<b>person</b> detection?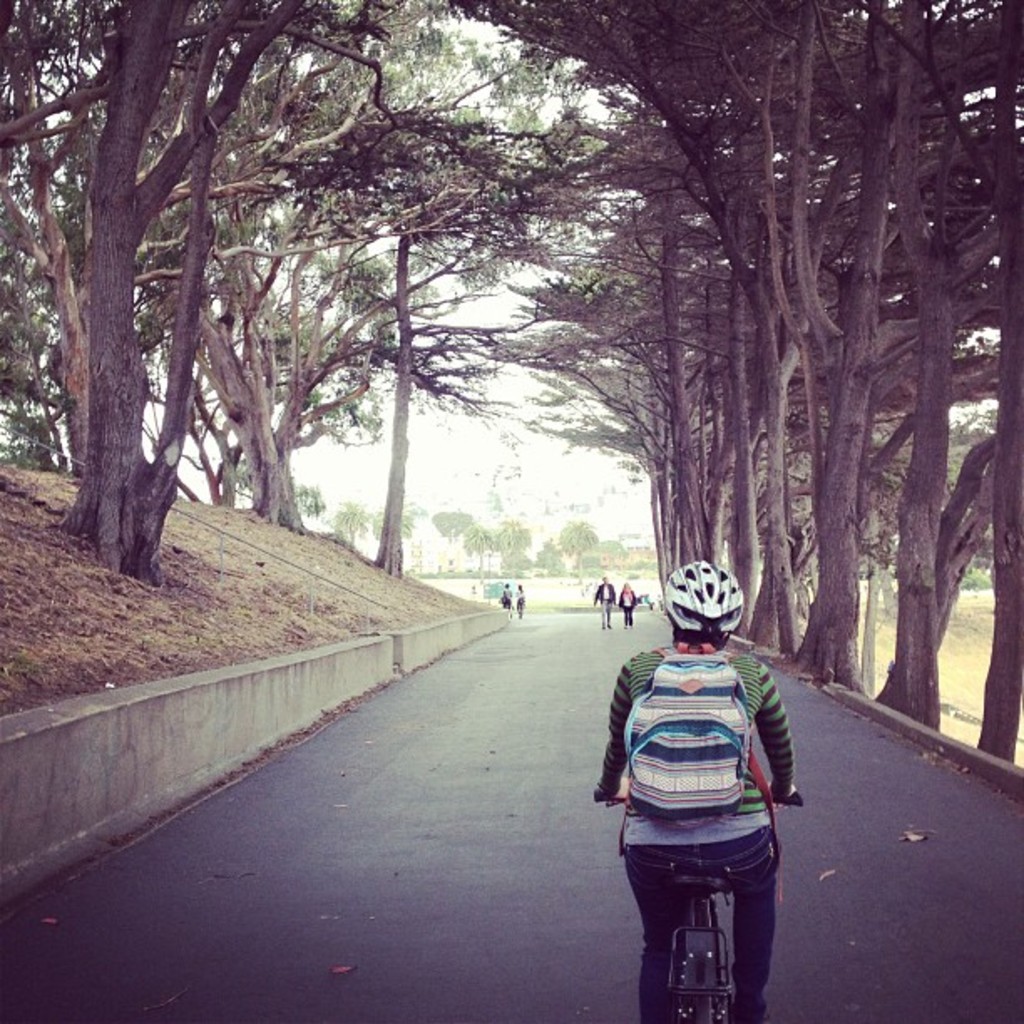
x1=599, y1=505, x2=800, y2=997
